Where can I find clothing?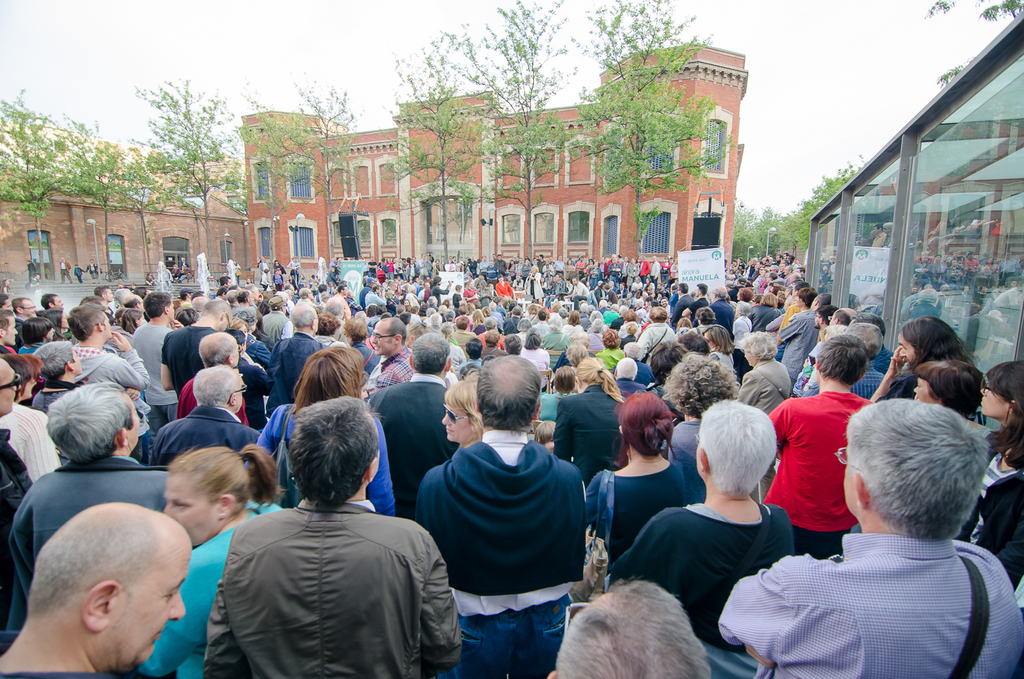
You can find it at box(0, 426, 35, 630).
